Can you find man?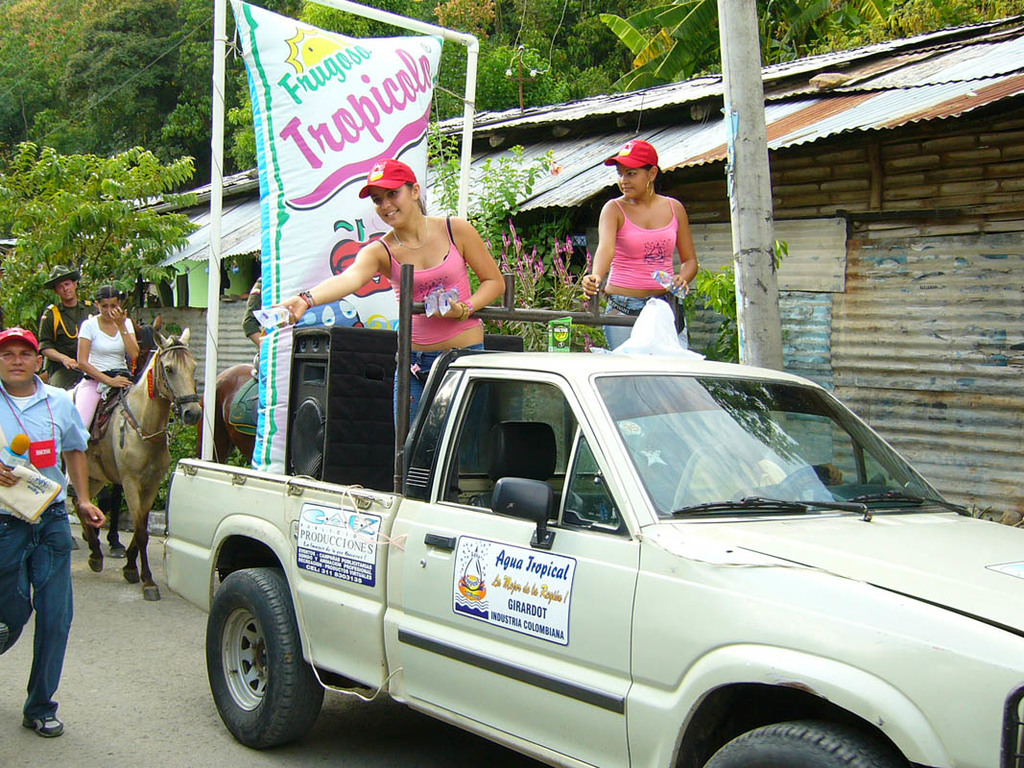
Yes, bounding box: x1=0, y1=324, x2=88, y2=730.
